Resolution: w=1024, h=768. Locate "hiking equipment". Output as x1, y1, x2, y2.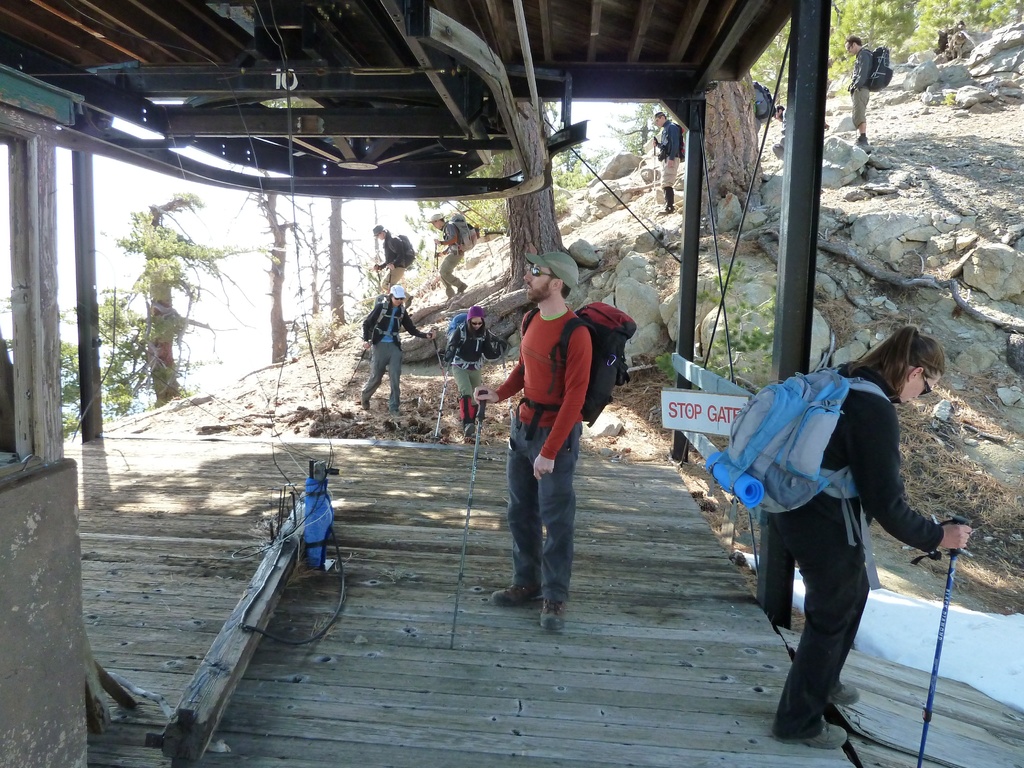
643, 137, 657, 199.
